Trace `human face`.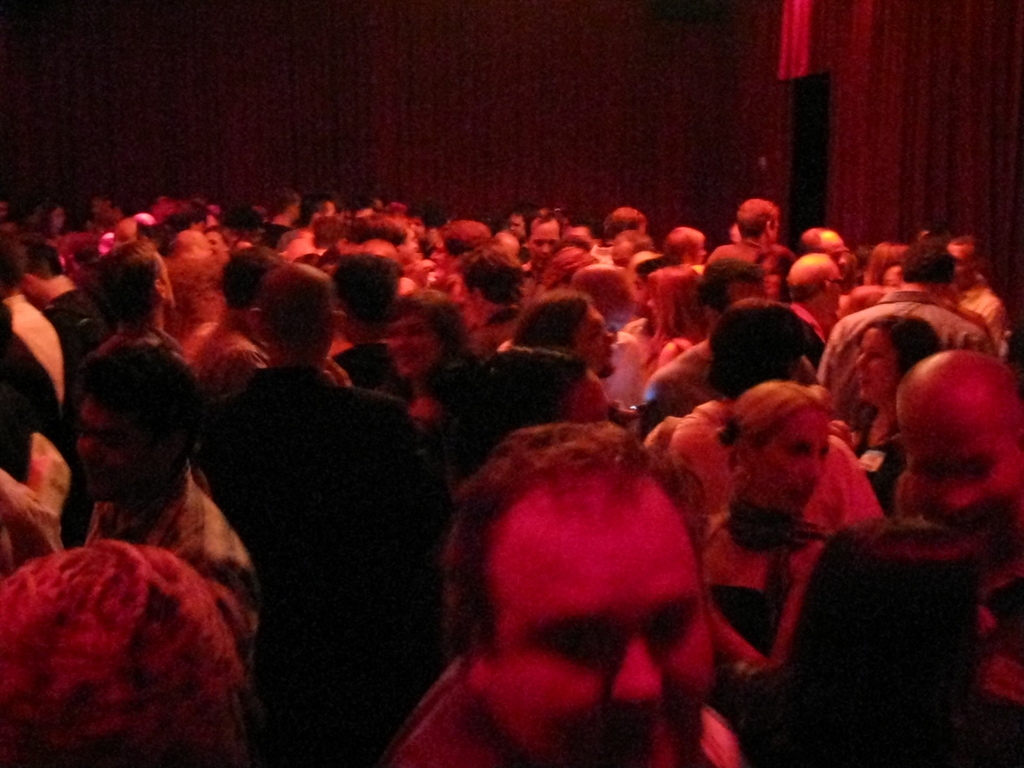
Traced to (490, 509, 719, 767).
